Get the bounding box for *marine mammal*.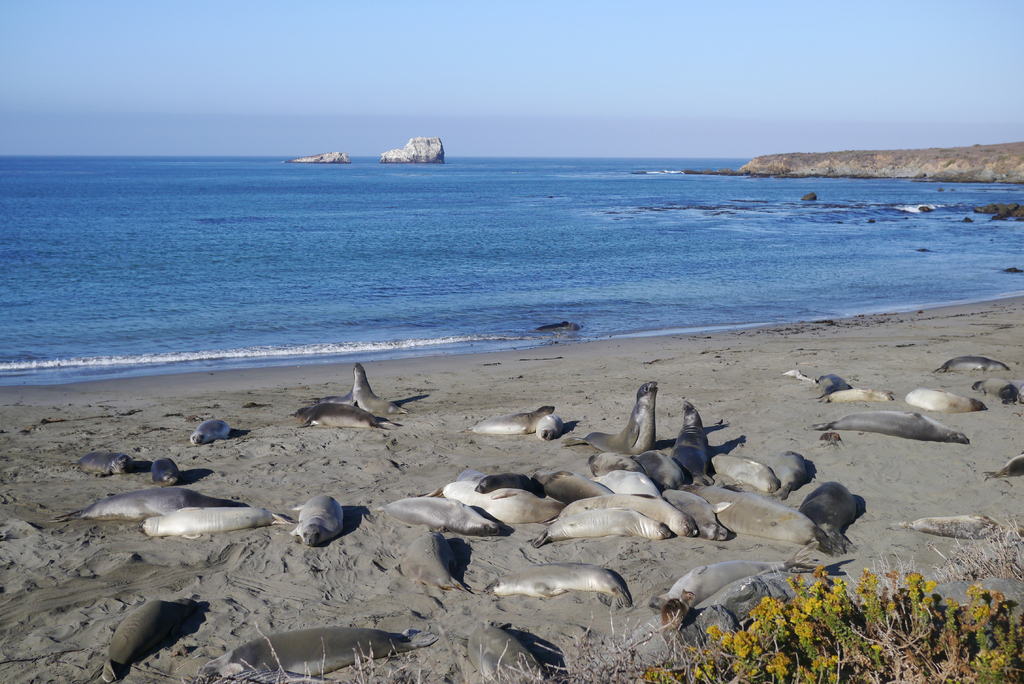
Rect(534, 320, 581, 334).
